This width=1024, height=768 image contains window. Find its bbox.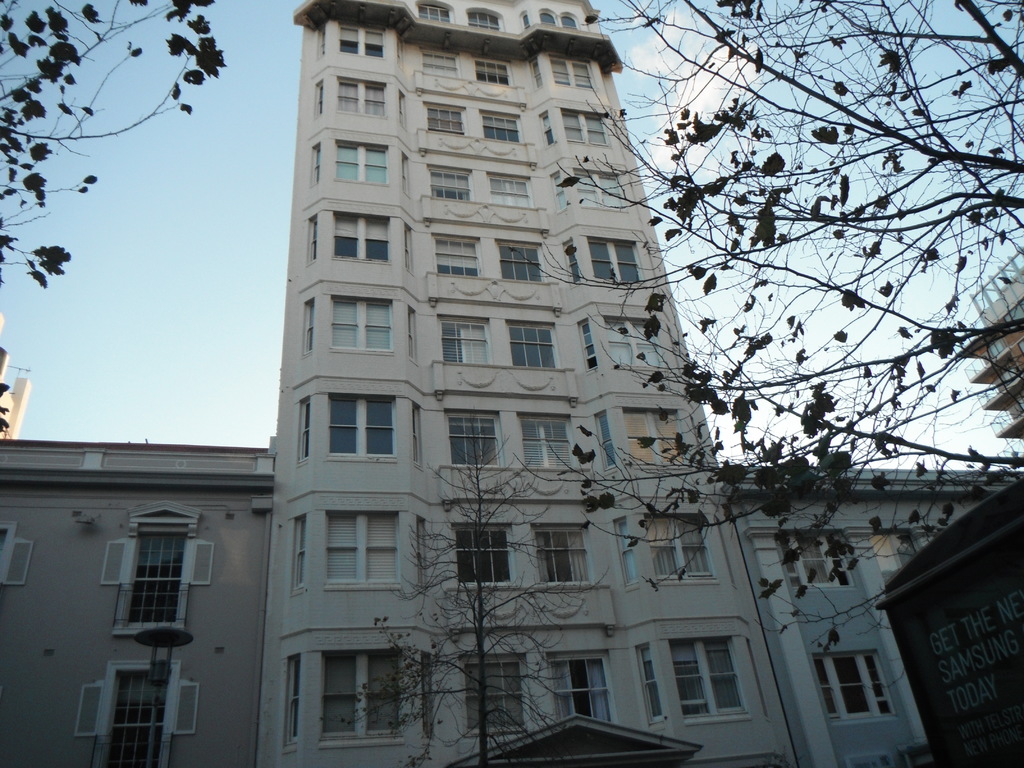
bbox=[814, 648, 887, 724].
